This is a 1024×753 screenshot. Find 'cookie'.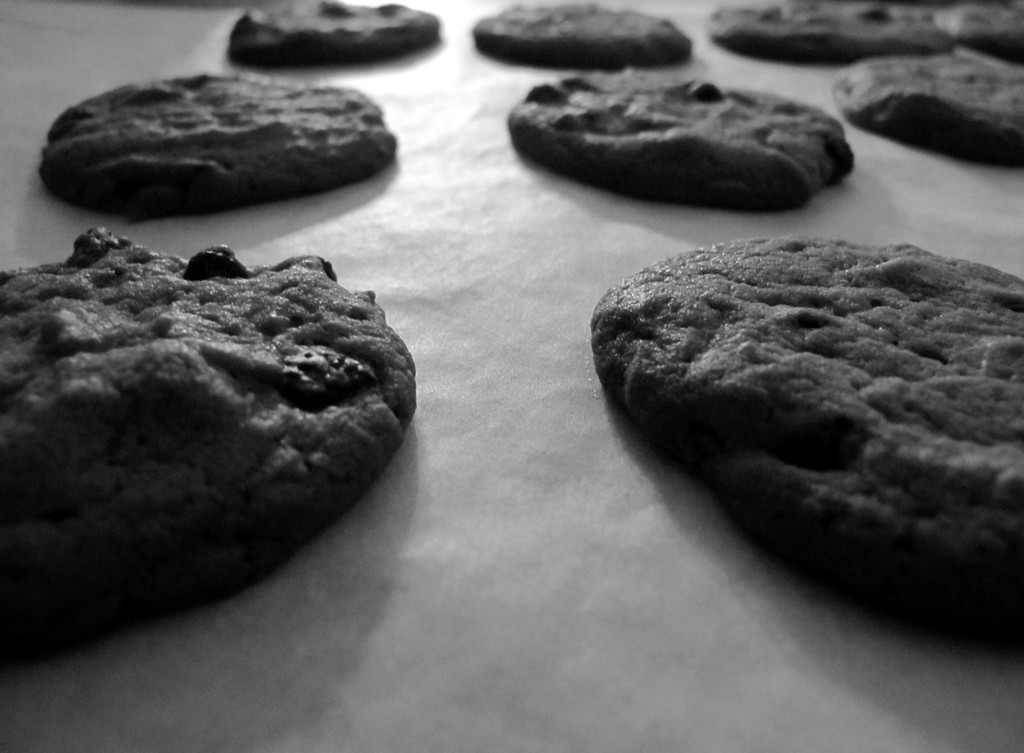
Bounding box: rect(589, 232, 1023, 572).
